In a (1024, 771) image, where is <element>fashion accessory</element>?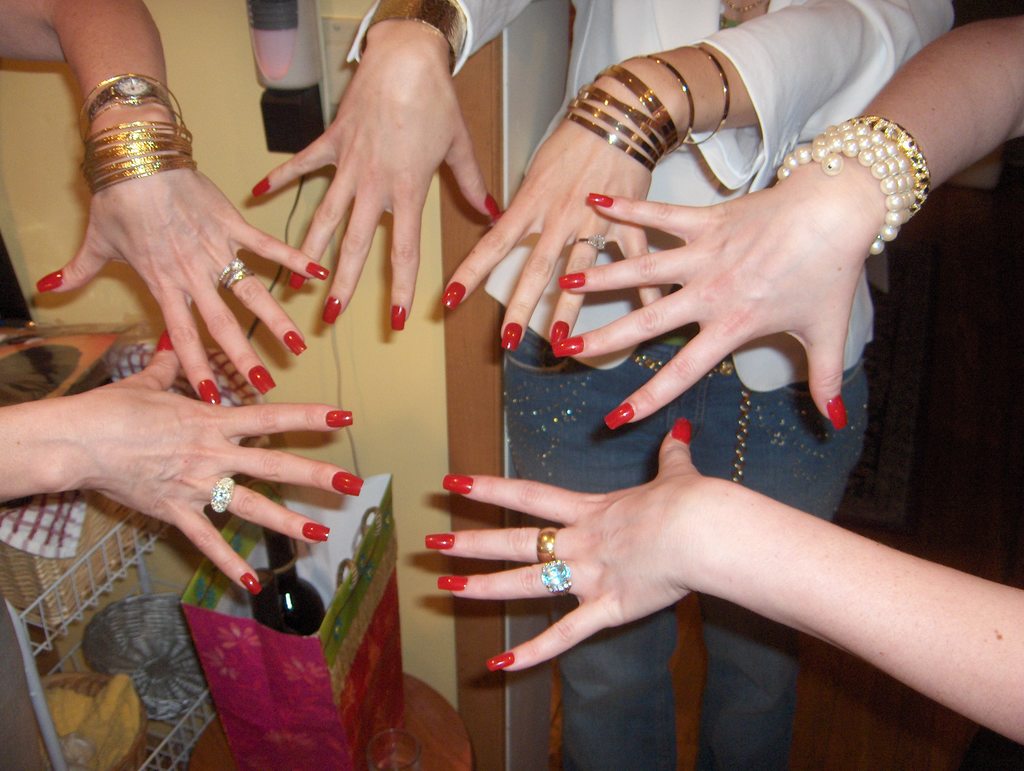
[542, 558, 575, 599].
